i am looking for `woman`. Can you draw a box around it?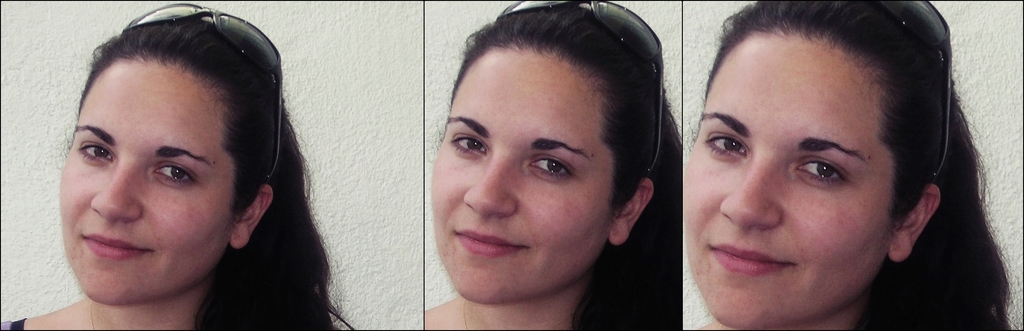
Sure, the bounding box is Rect(426, 2, 682, 330).
